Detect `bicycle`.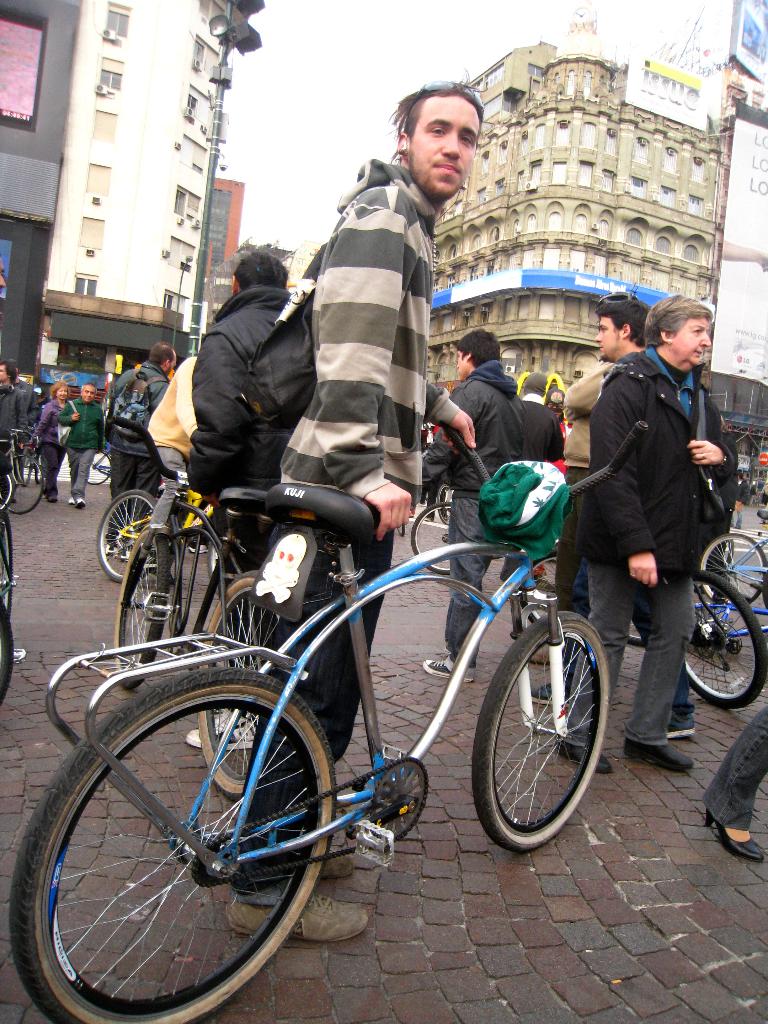
Detected at locate(516, 565, 767, 714).
